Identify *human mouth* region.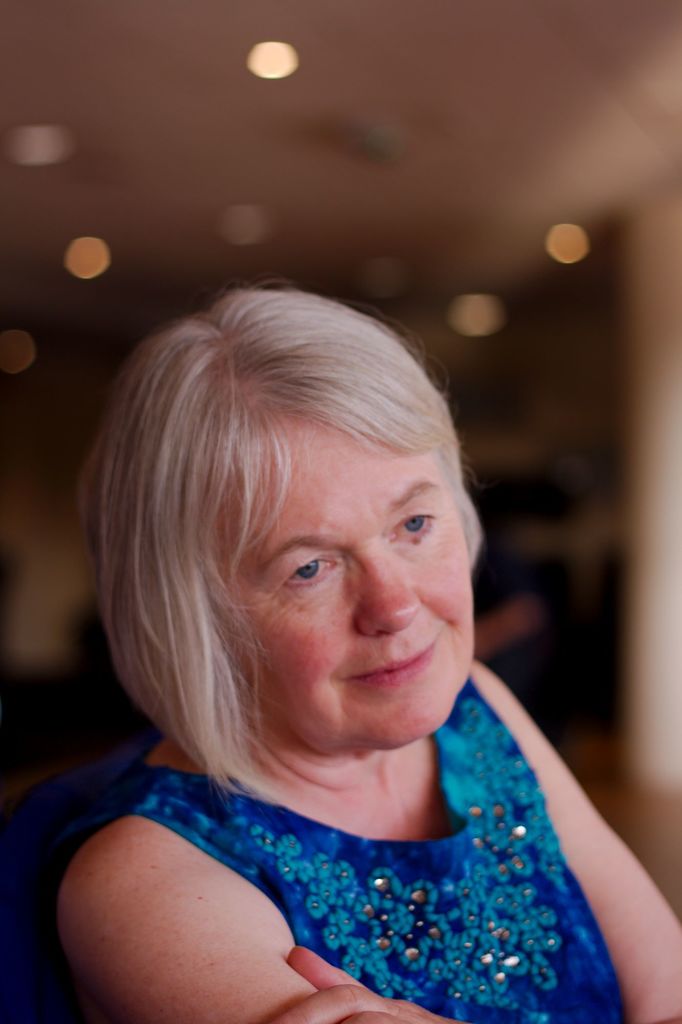
Region: [x1=337, y1=633, x2=447, y2=701].
